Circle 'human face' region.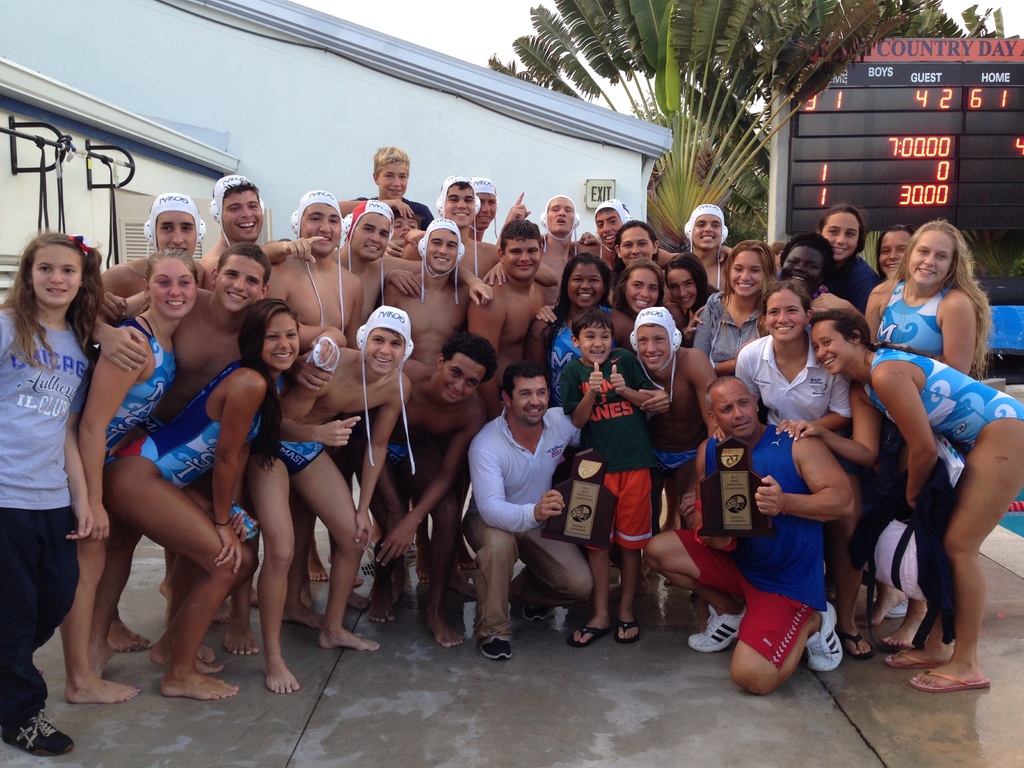
Region: BBox(619, 226, 653, 260).
